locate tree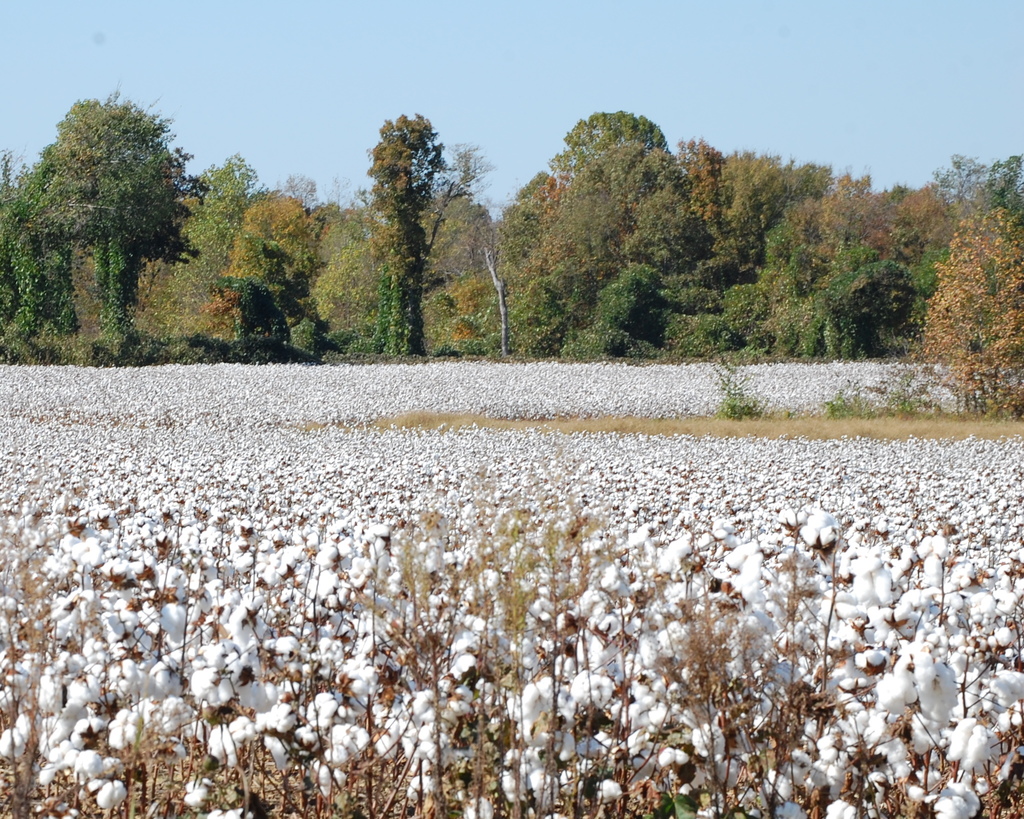
region(905, 201, 1023, 420)
